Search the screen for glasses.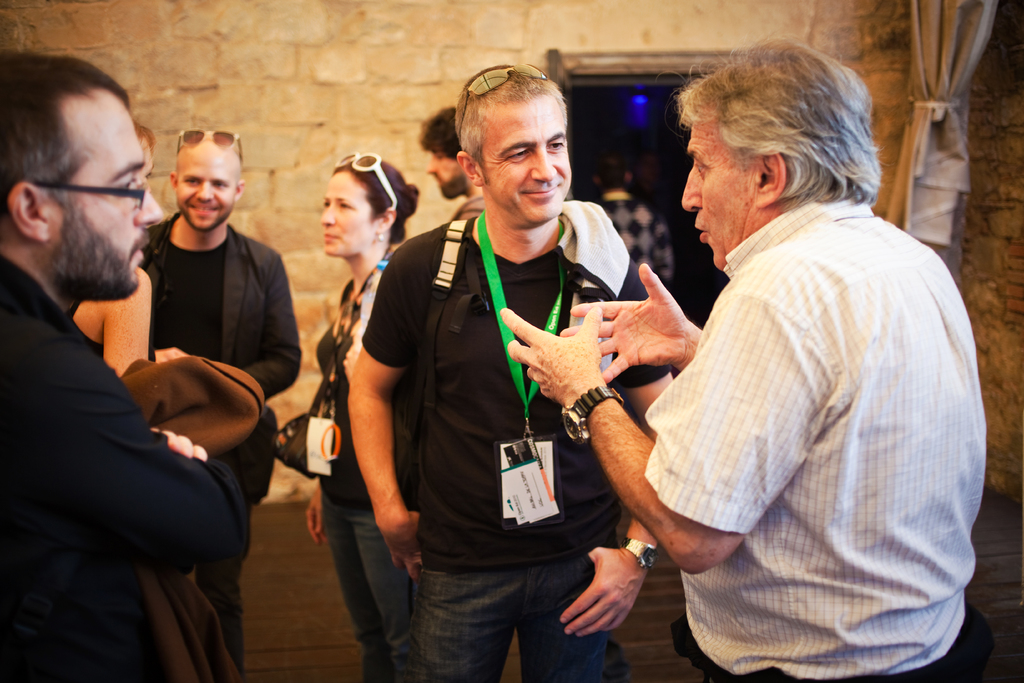
Found at {"left": 30, "top": 183, "right": 150, "bottom": 211}.
